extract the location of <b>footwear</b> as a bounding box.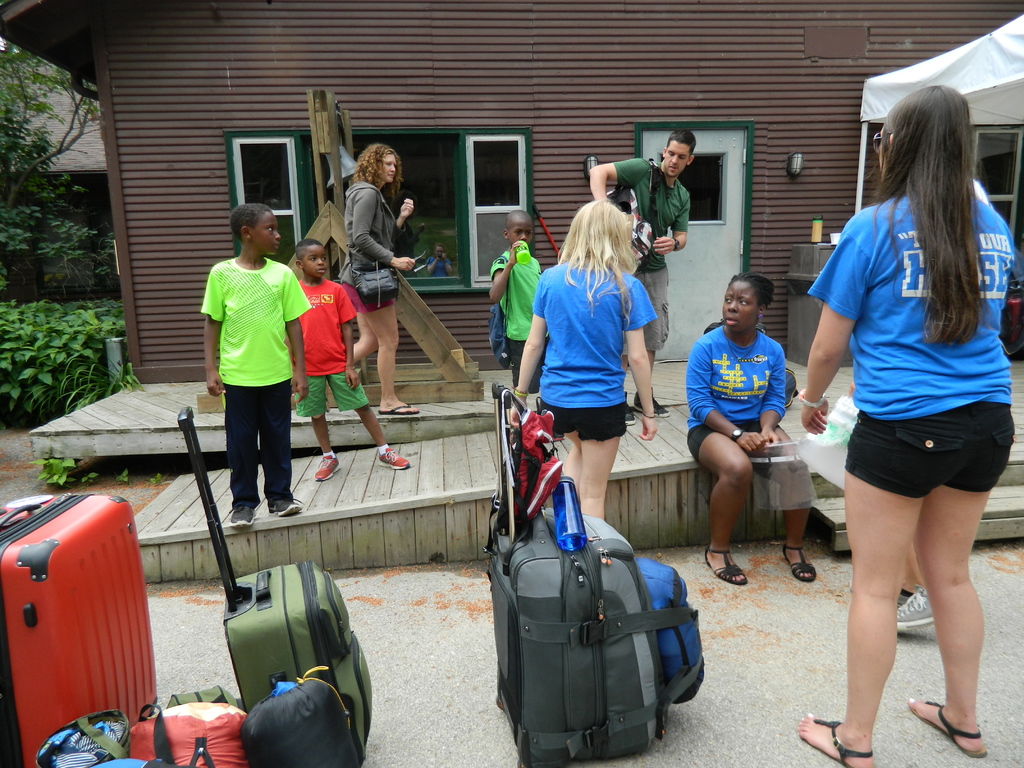
376/445/412/472.
